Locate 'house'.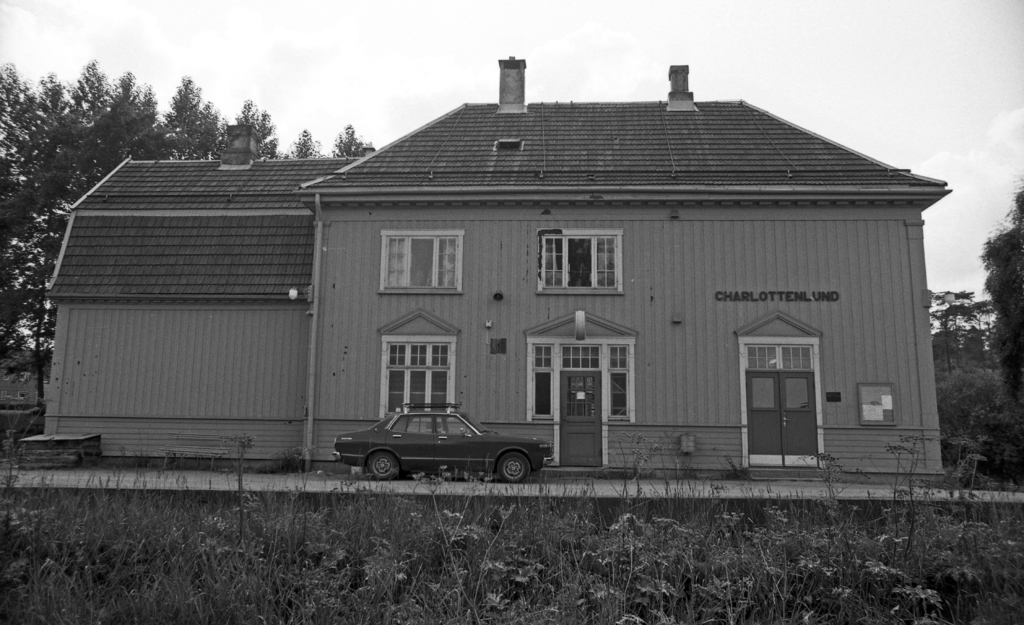
Bounding box: [301, 51, 951, 478].
